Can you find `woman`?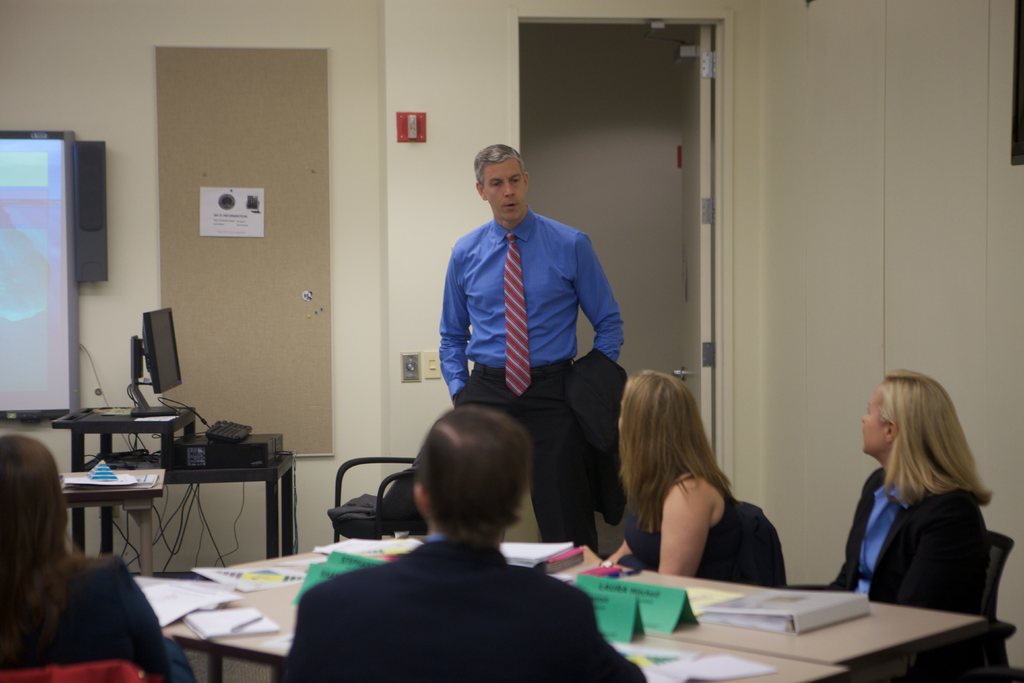
Yes, bounding box: [817, 372, 1006, 653].
